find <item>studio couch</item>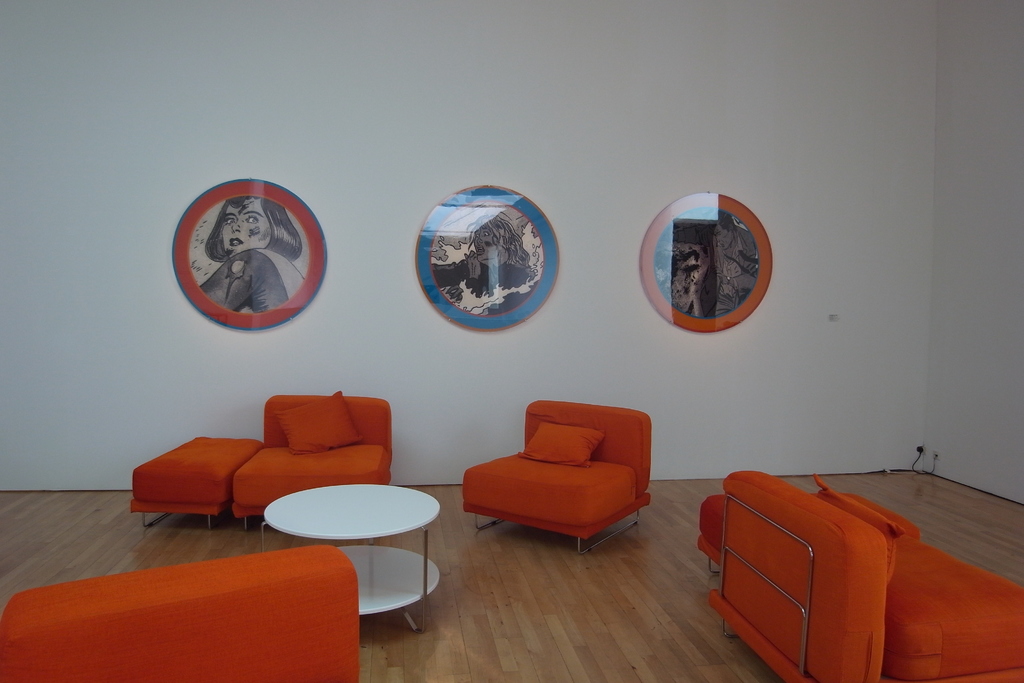
BBox(696, 465, 1022, 682)
